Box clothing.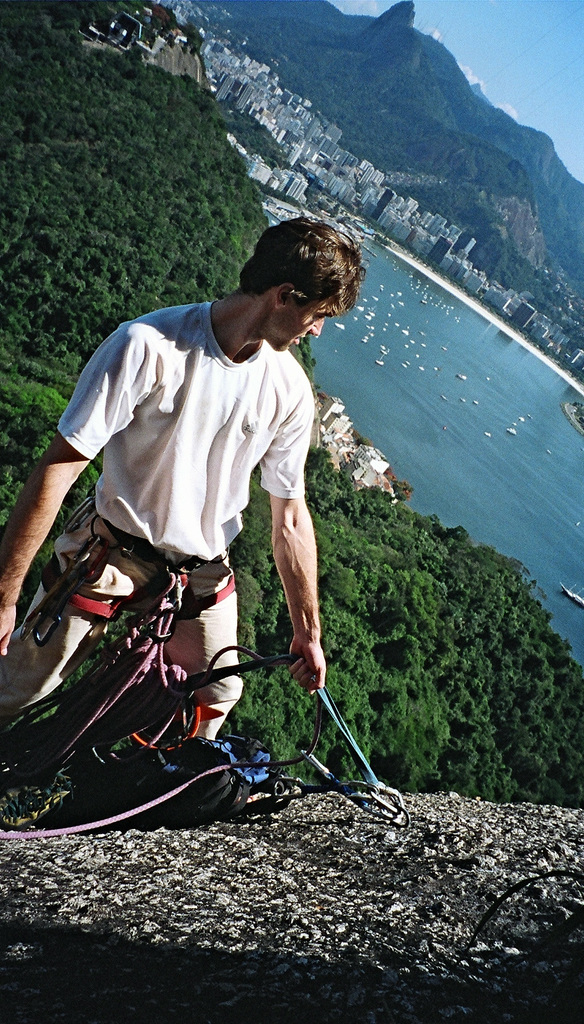
locate(67, 264, 341, 708).
